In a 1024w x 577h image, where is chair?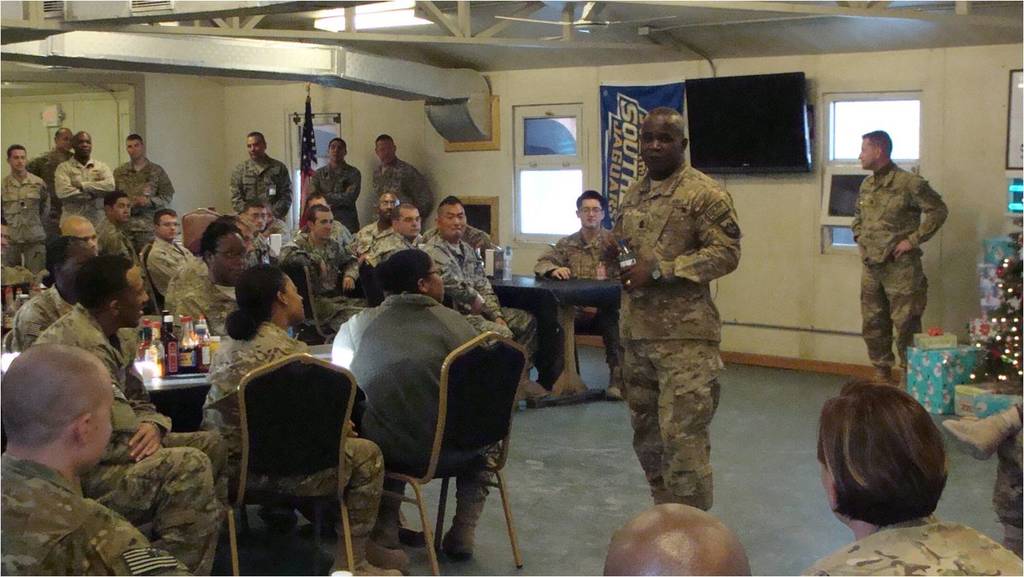
box(378, 330, 530, 576).
